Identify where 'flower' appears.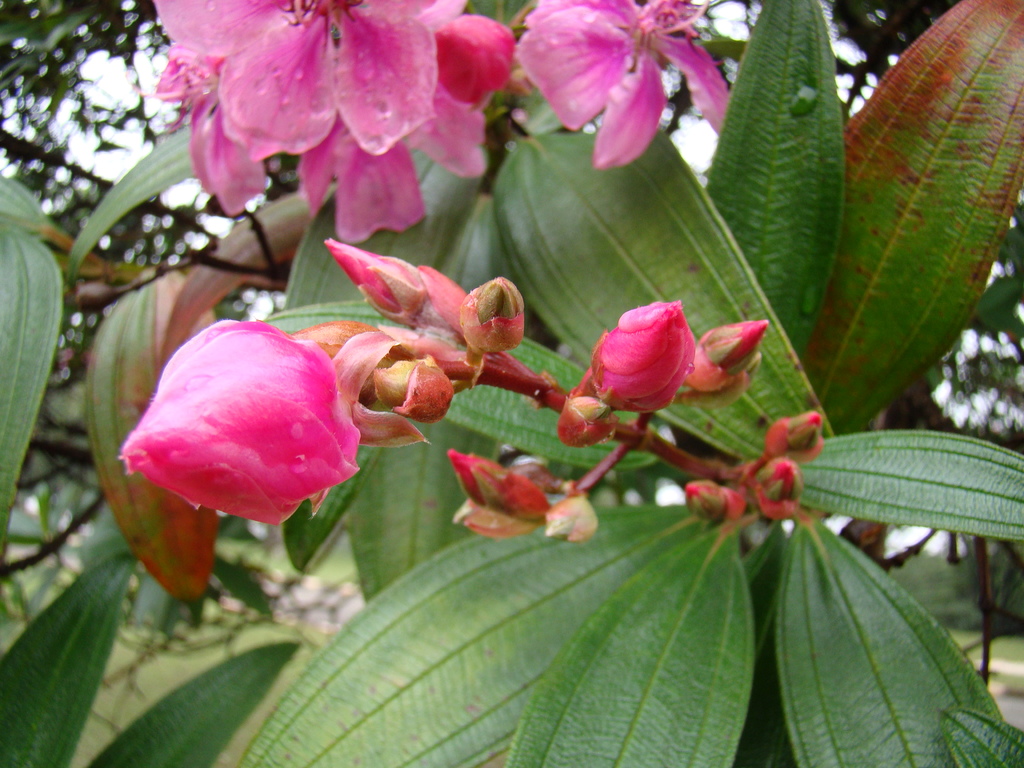
Appears at [544, 490, 600, 544].
